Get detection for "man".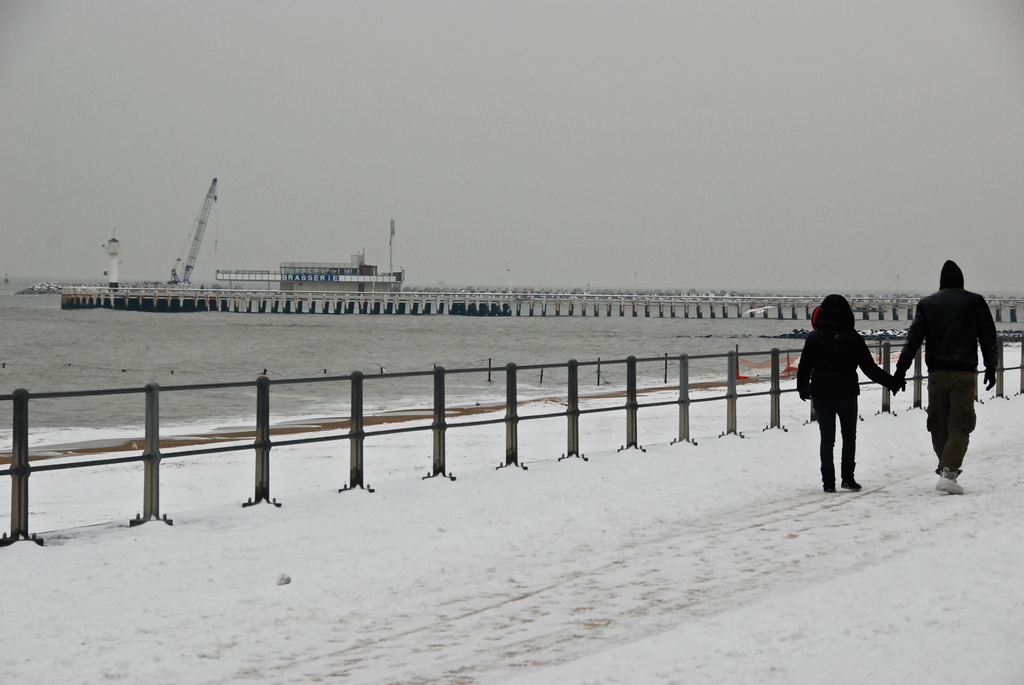
Detection: [910, 257, 999, 492].
